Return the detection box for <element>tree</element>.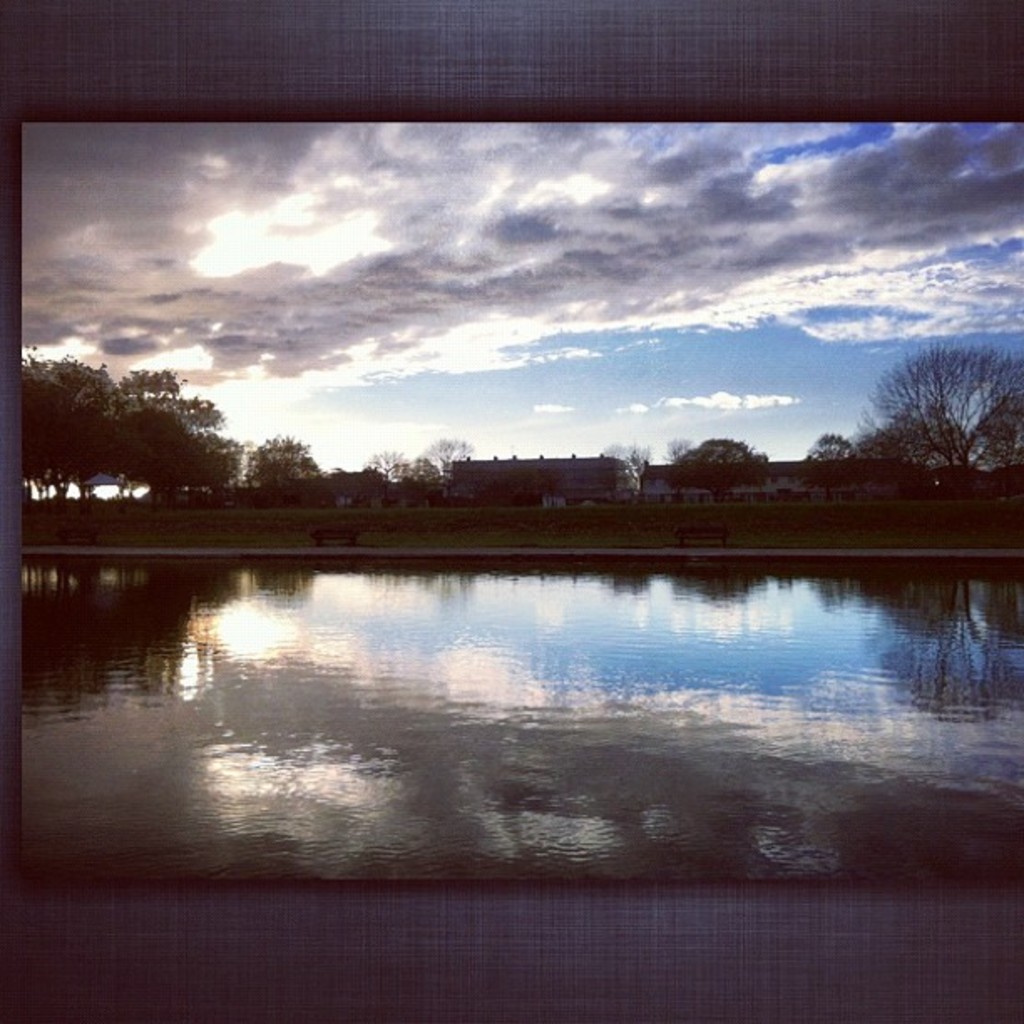
[x1=187, y1=425, x2=249, y2=495].
